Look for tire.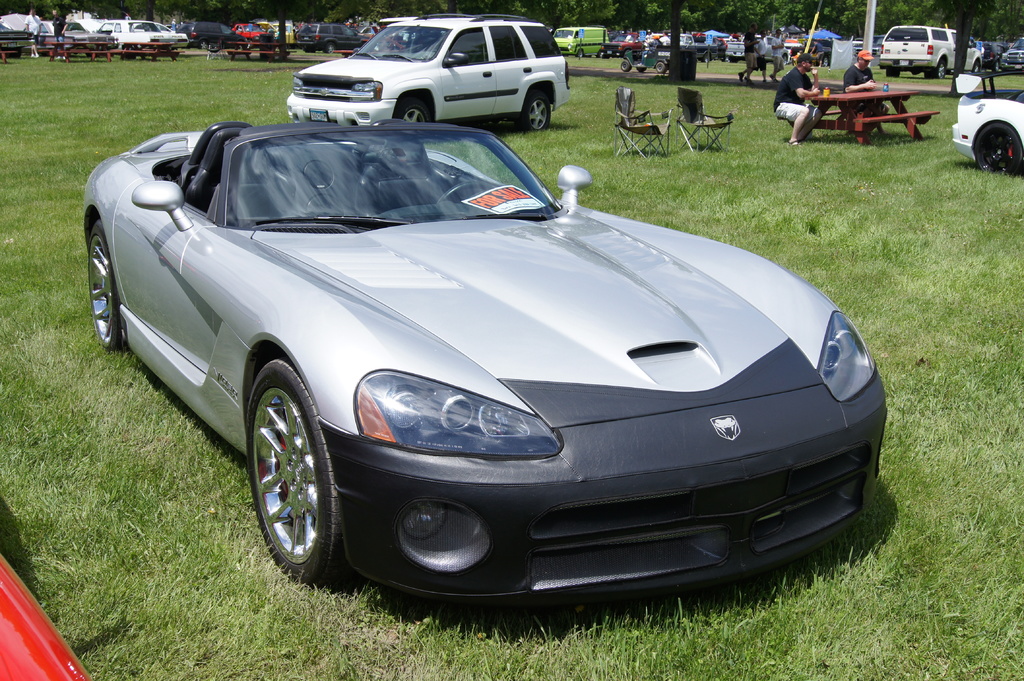
Found: <region>522, 90, 550, 131</region>.
